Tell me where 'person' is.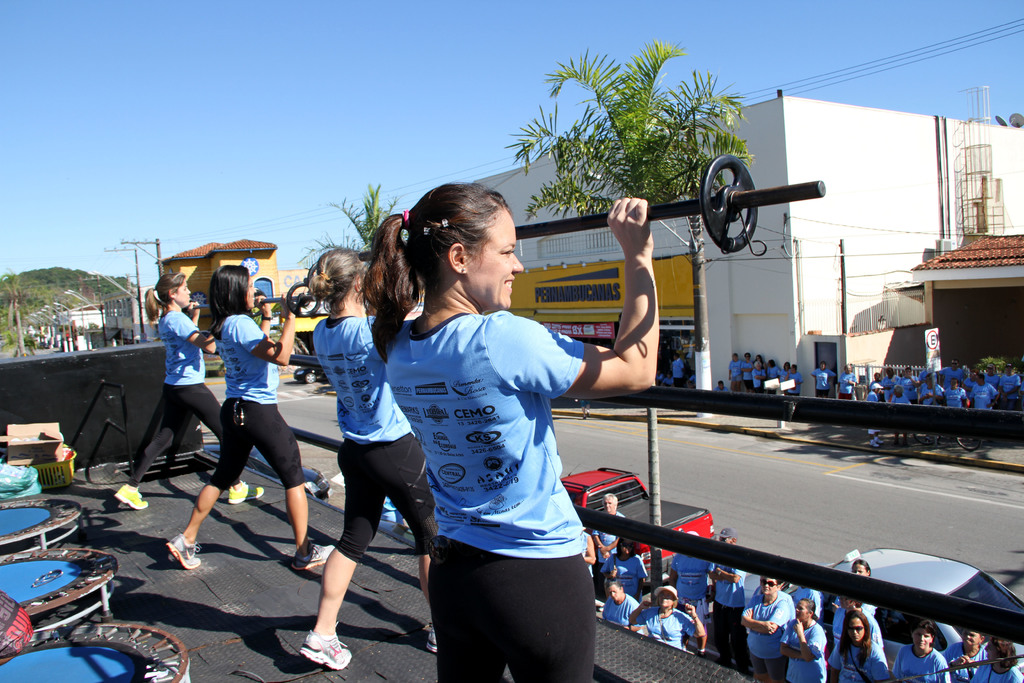
'person' is at left=300, top=251, right=440, bottom=670.
